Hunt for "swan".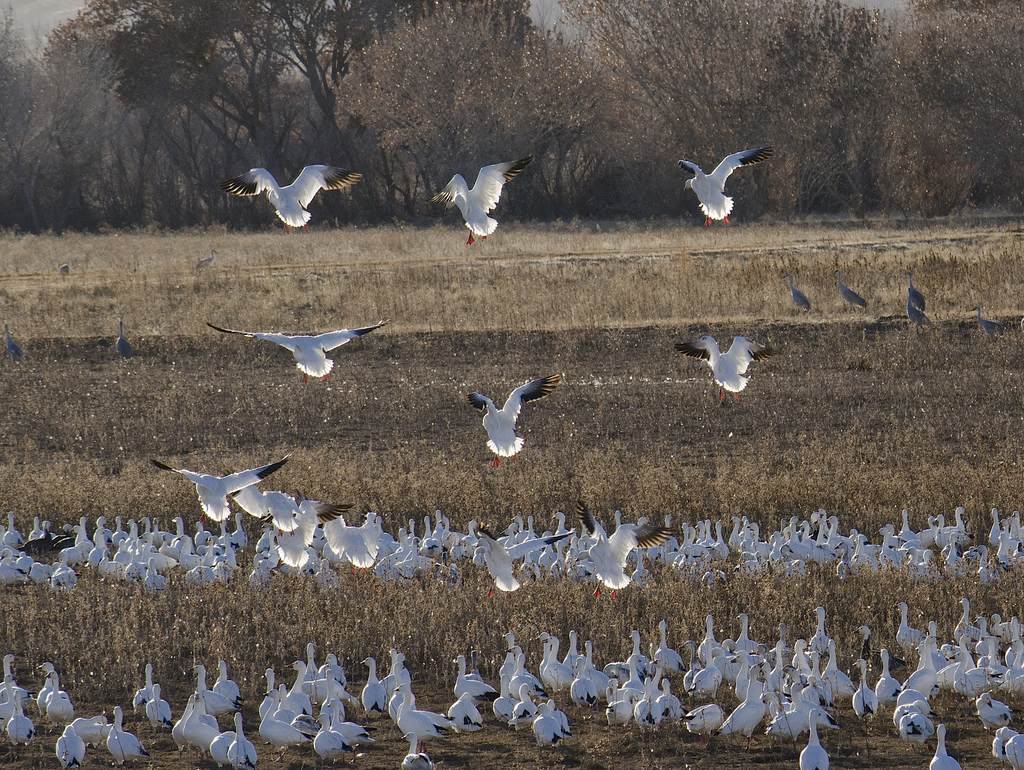
Hunted down at bbox(1002, 618, 1023, 671).
